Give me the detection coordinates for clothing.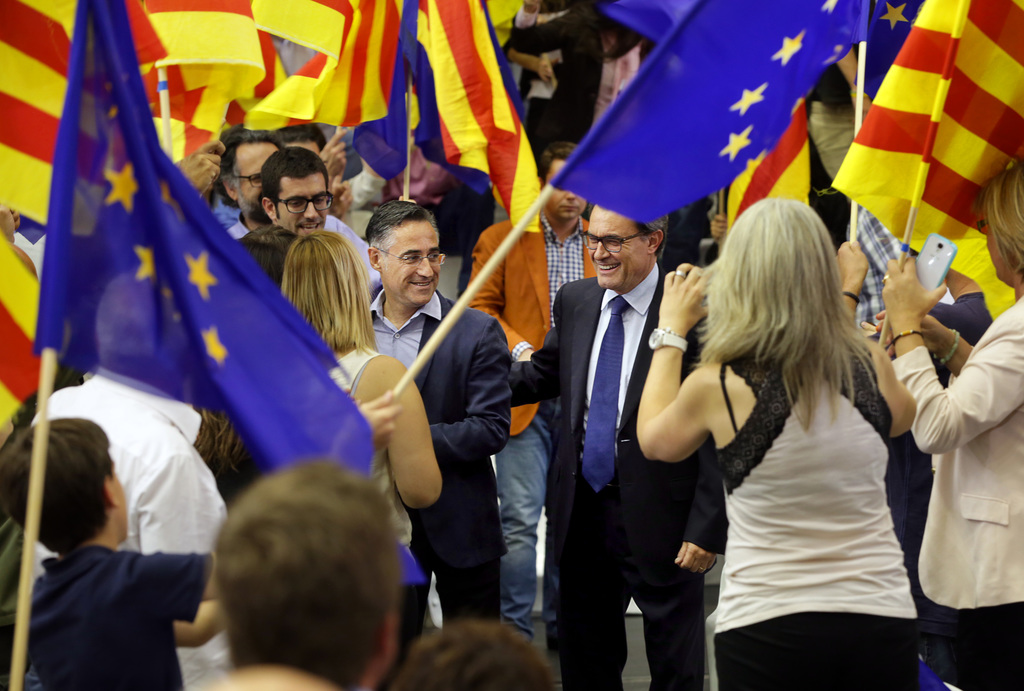
<box>893,291,1023,690</box>.
